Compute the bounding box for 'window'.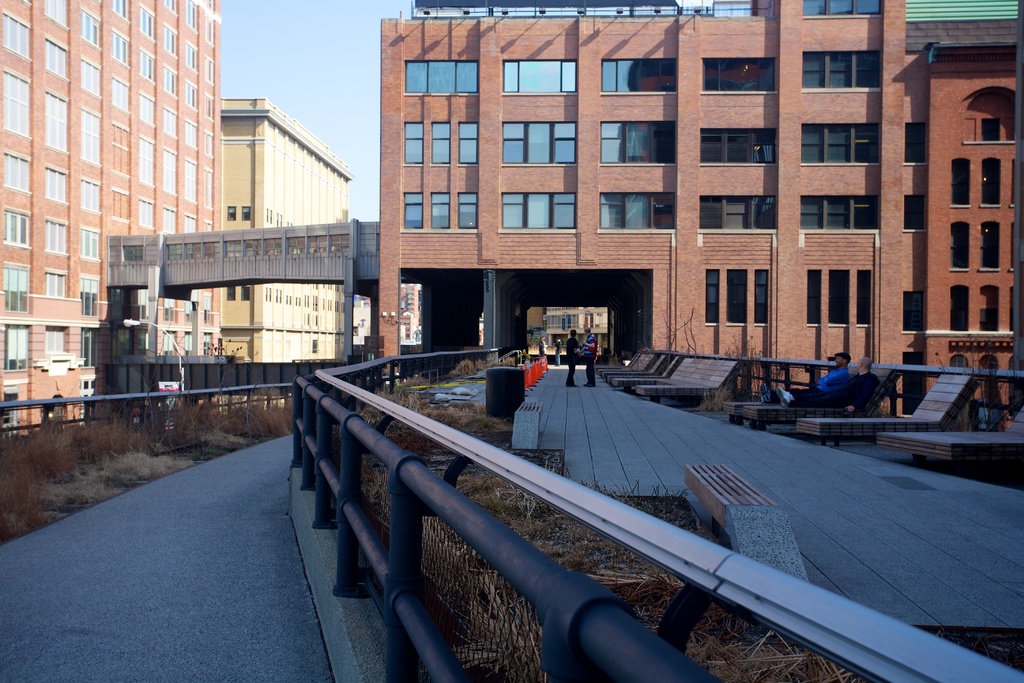
BBox(46, 268, 68, 300).
